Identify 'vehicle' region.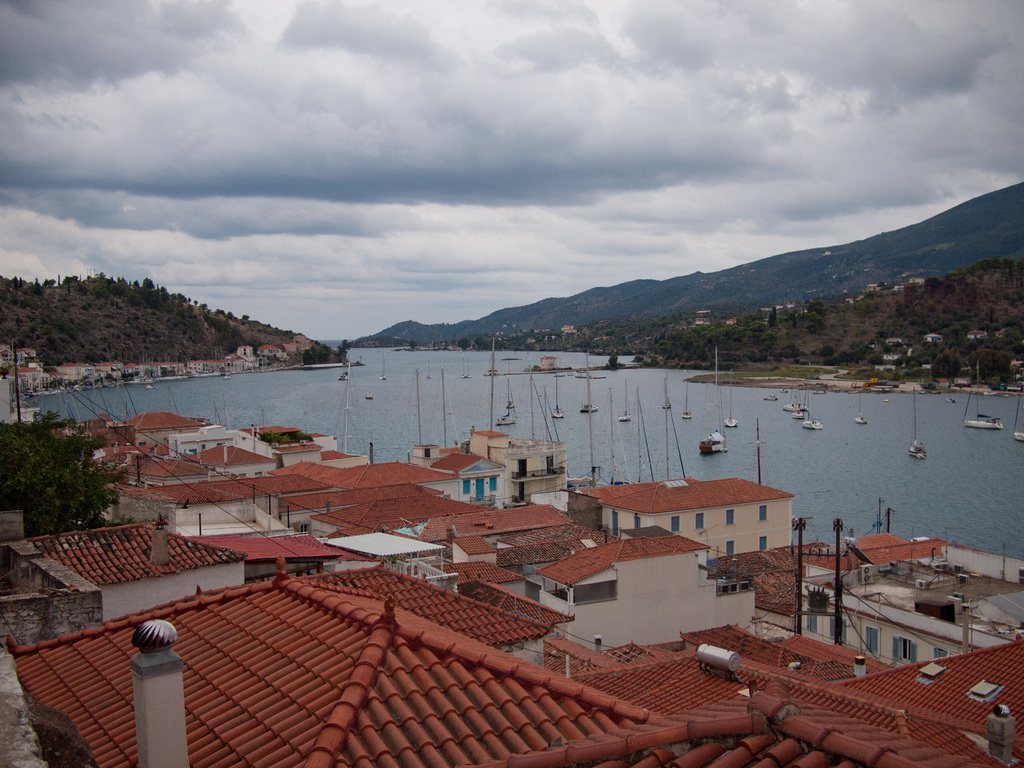
Region: 552,369,566,421.
